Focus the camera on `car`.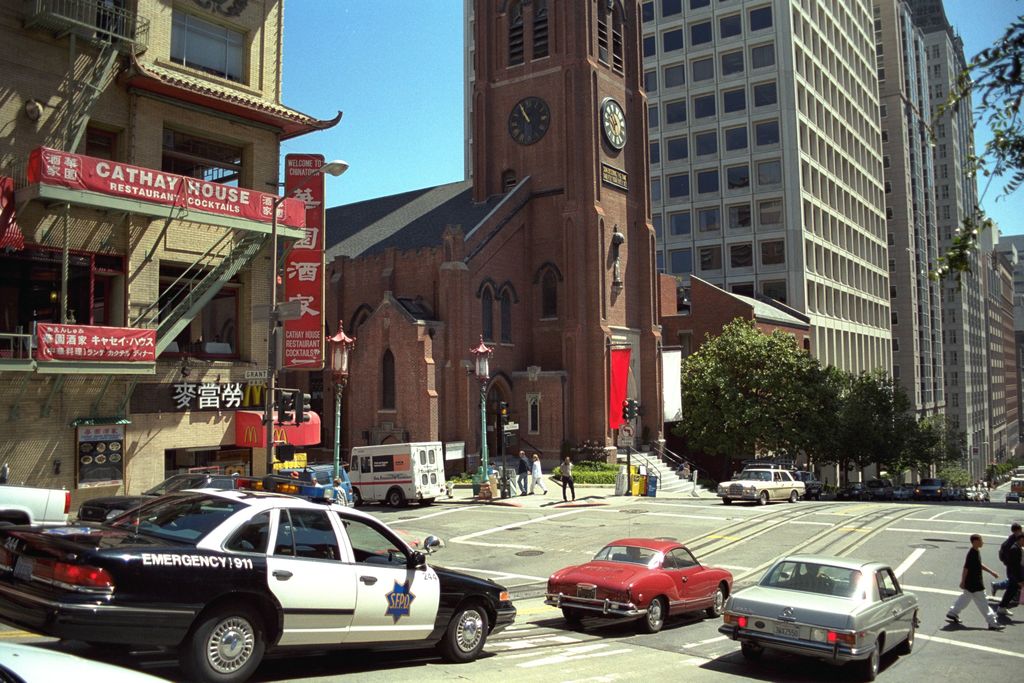
Focus region: l=543, t=536, r=735, b=635.
